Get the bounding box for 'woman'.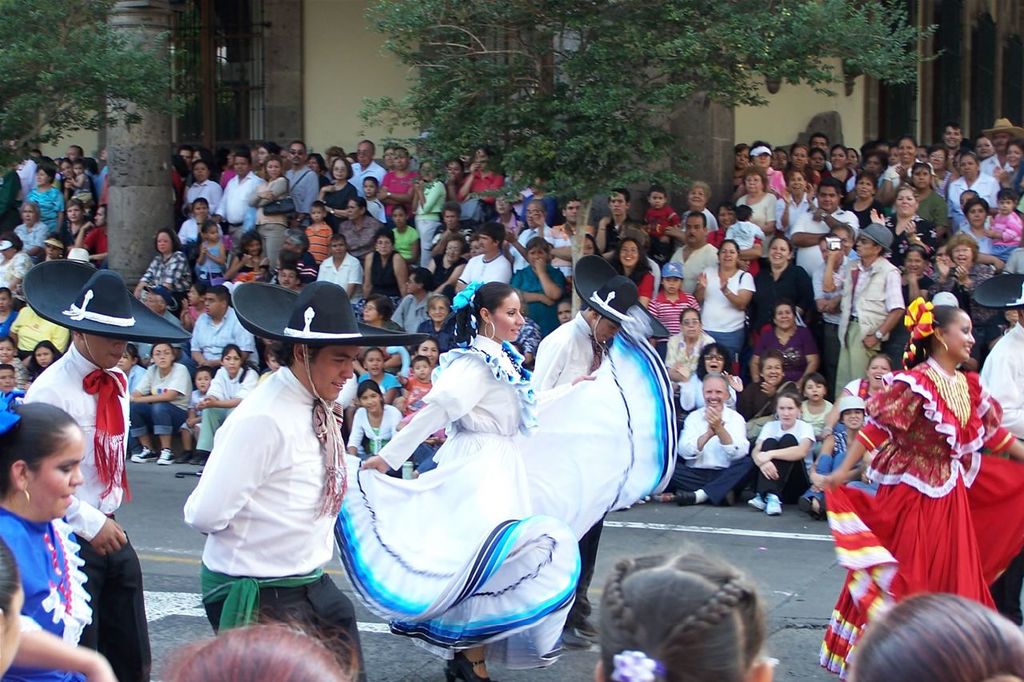
bbox(358, 295, 408, 334).
